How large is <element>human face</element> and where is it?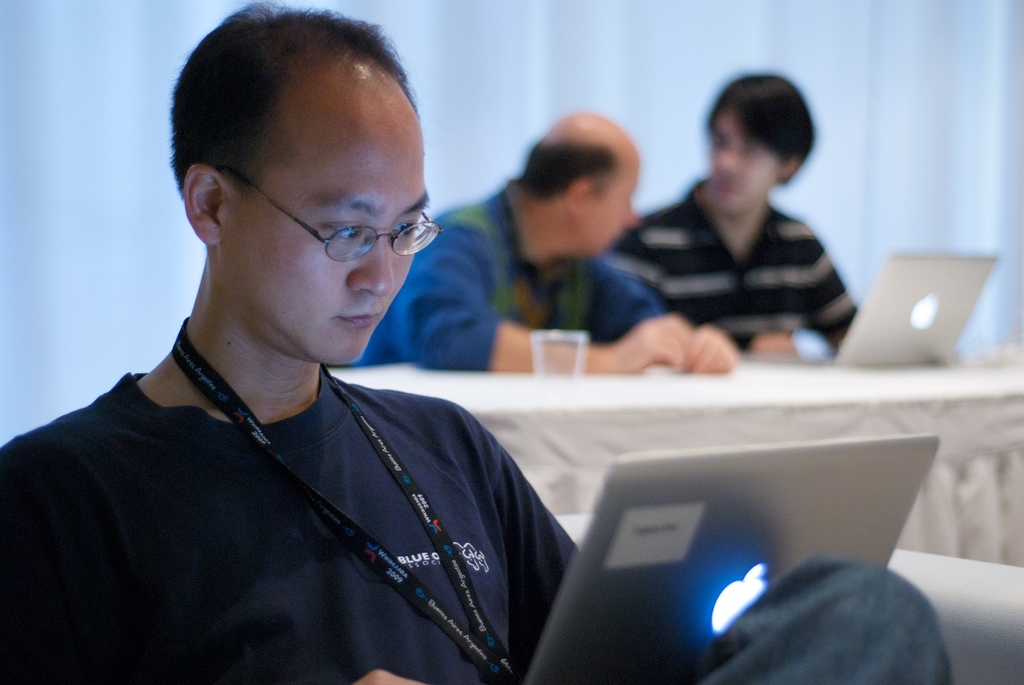
Bounding box: [710, 114, 779, 217].
